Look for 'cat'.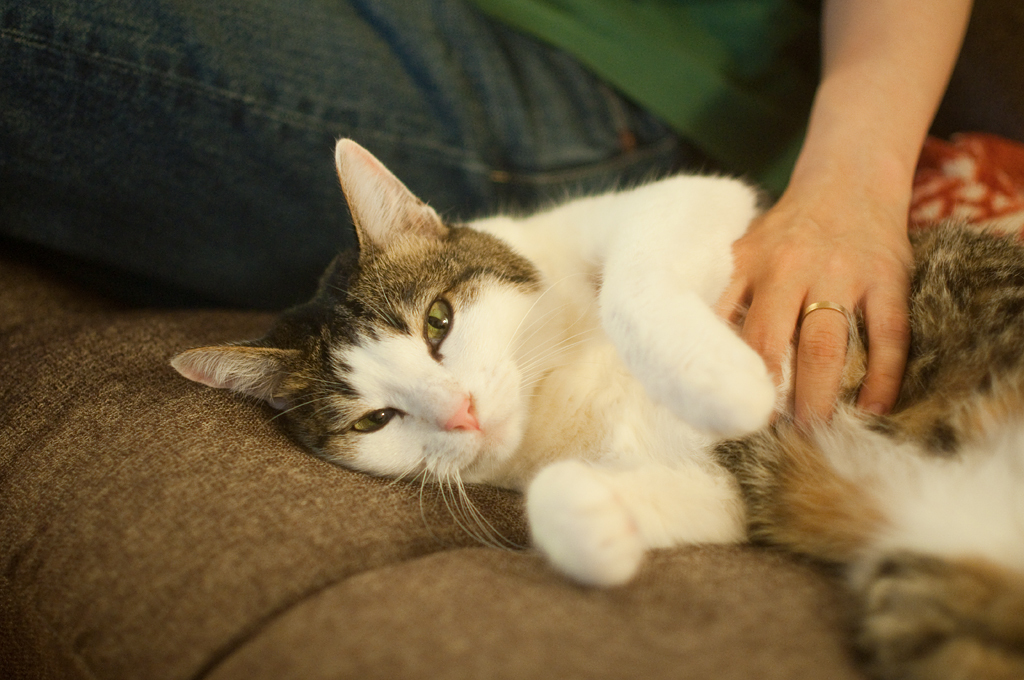
Found: box(168, 140, 1023, 679).
